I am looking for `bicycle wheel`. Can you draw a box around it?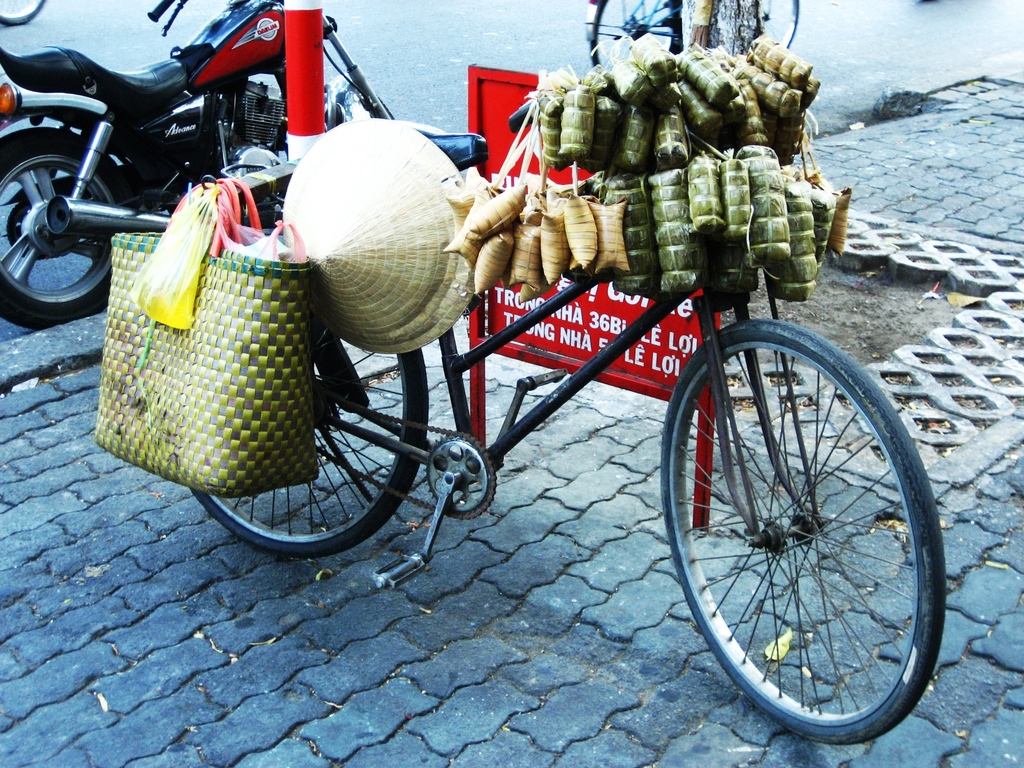
Sure, the bounding box is Rect(657, 307, 946, 756).
